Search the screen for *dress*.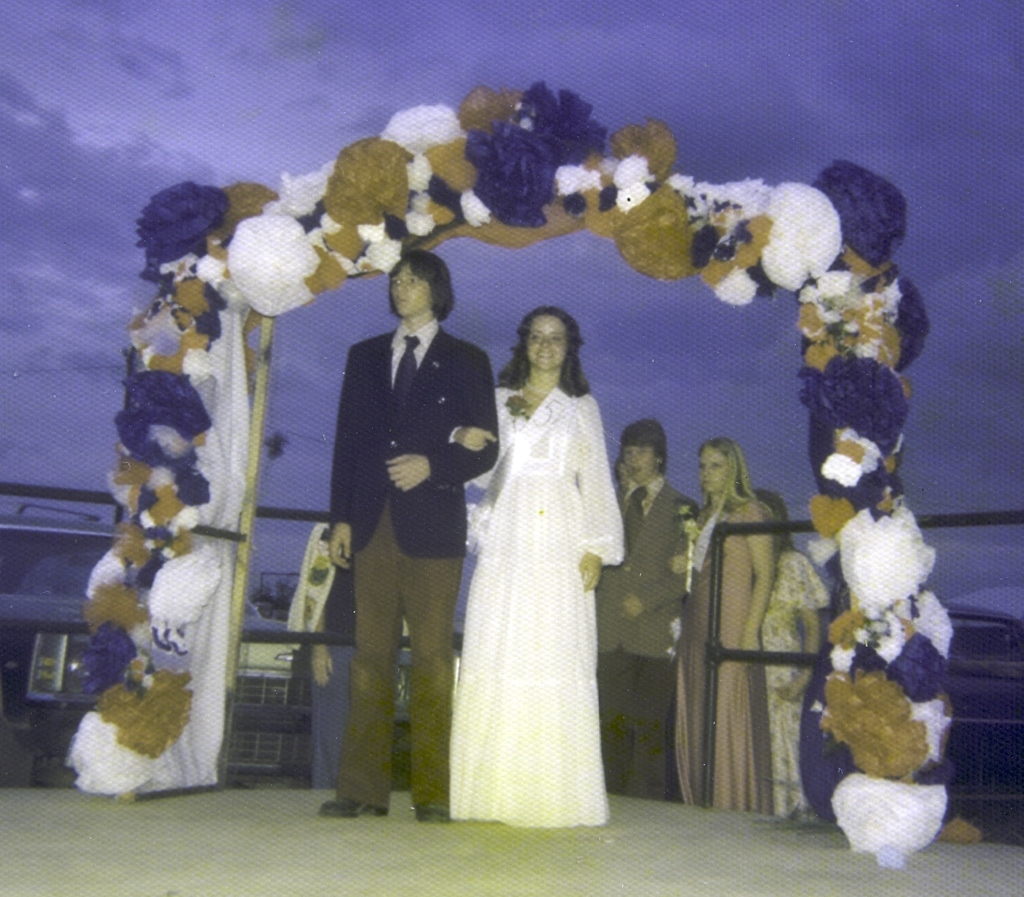
Found at 761 545 834 831.
